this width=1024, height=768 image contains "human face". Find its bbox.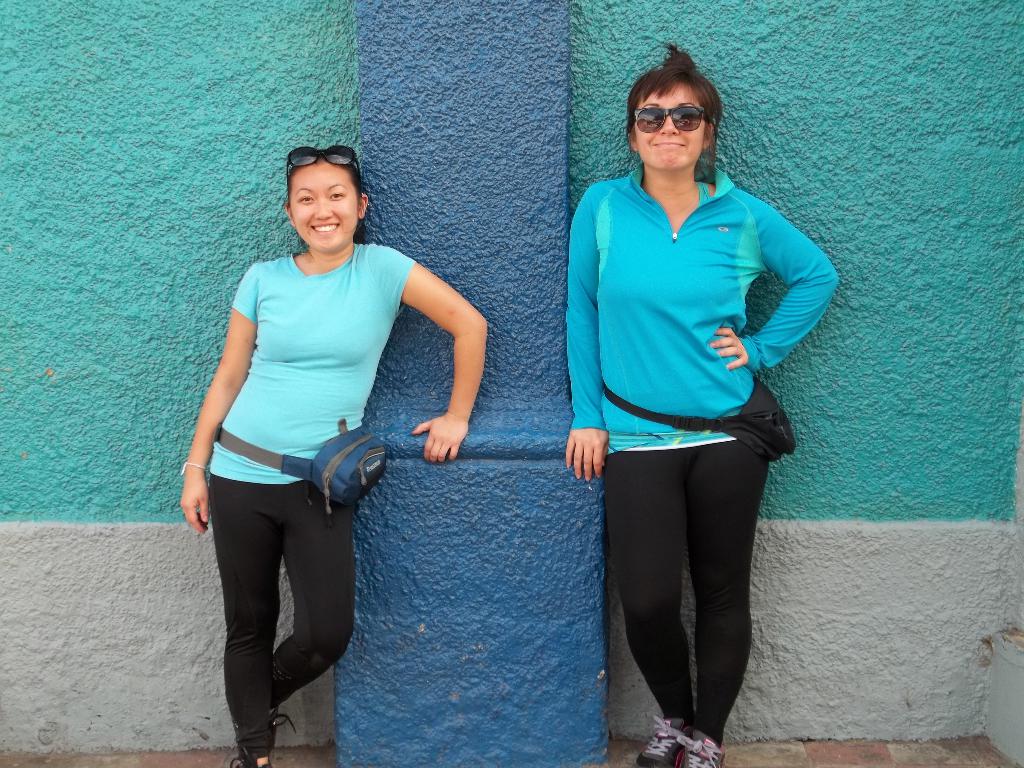
select_region(634, 80, 703, 171).
